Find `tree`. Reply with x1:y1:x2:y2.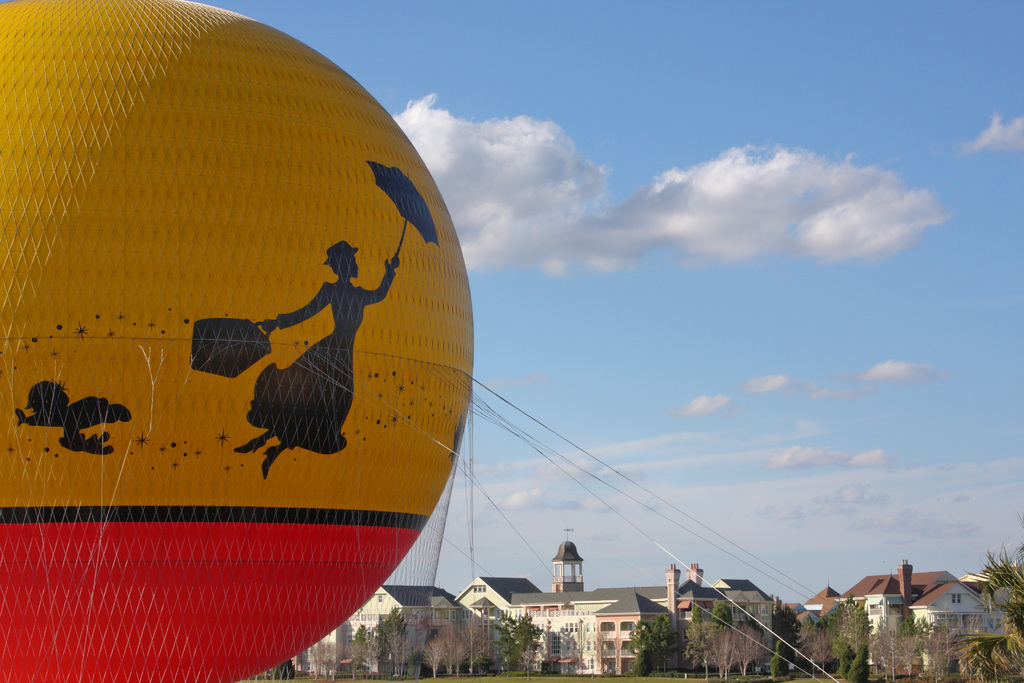
623:619:658:675.
